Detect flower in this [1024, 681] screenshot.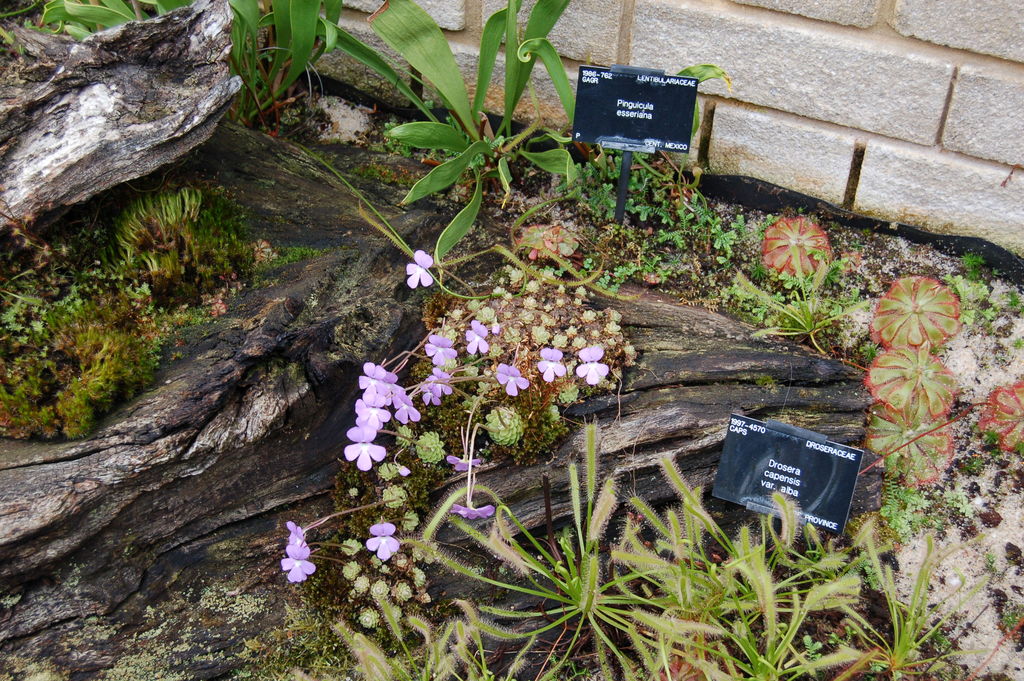
Detection: rect(357, 361, 388, 398).
